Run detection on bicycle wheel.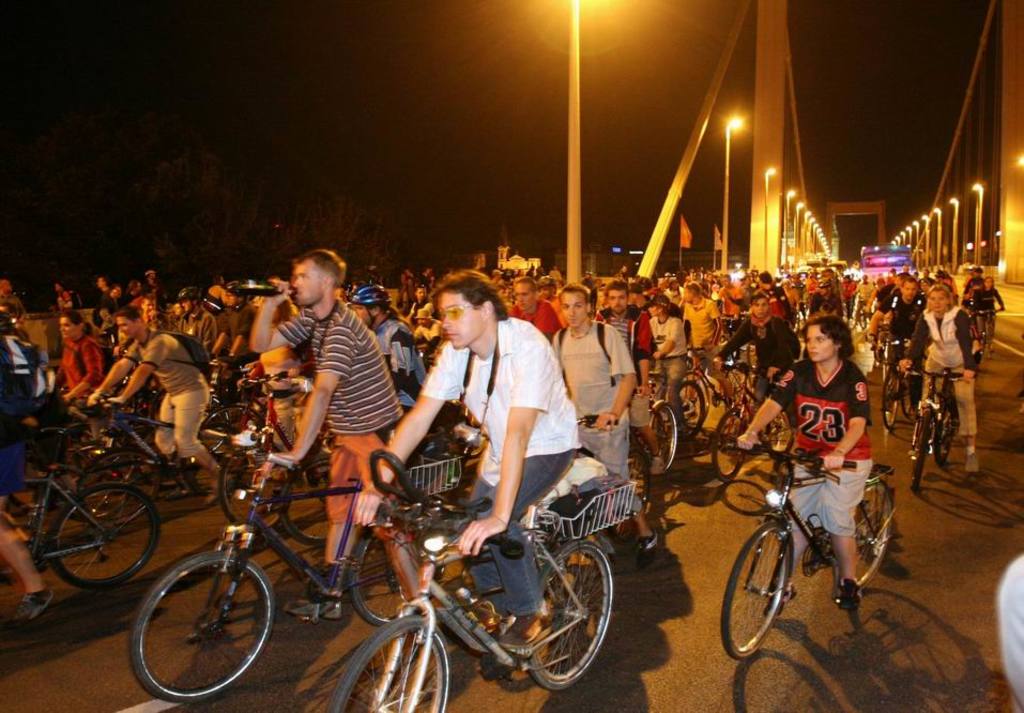
Result: 896 369 915 413.
